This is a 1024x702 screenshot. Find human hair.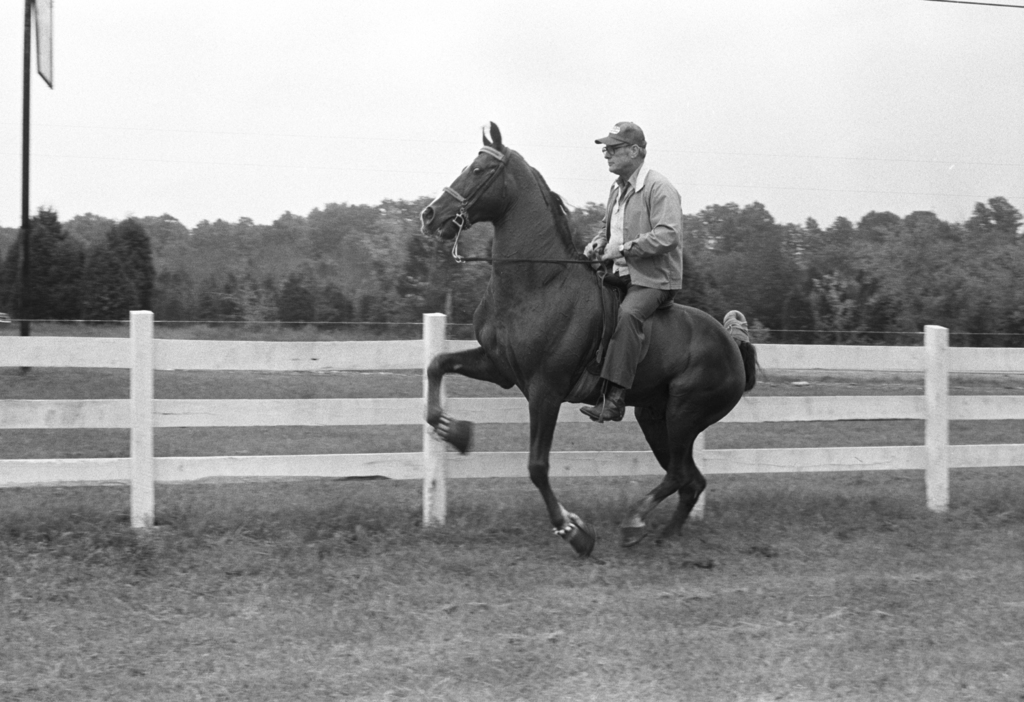
Bounding box: bbox=(638, 147, 647, 154).
